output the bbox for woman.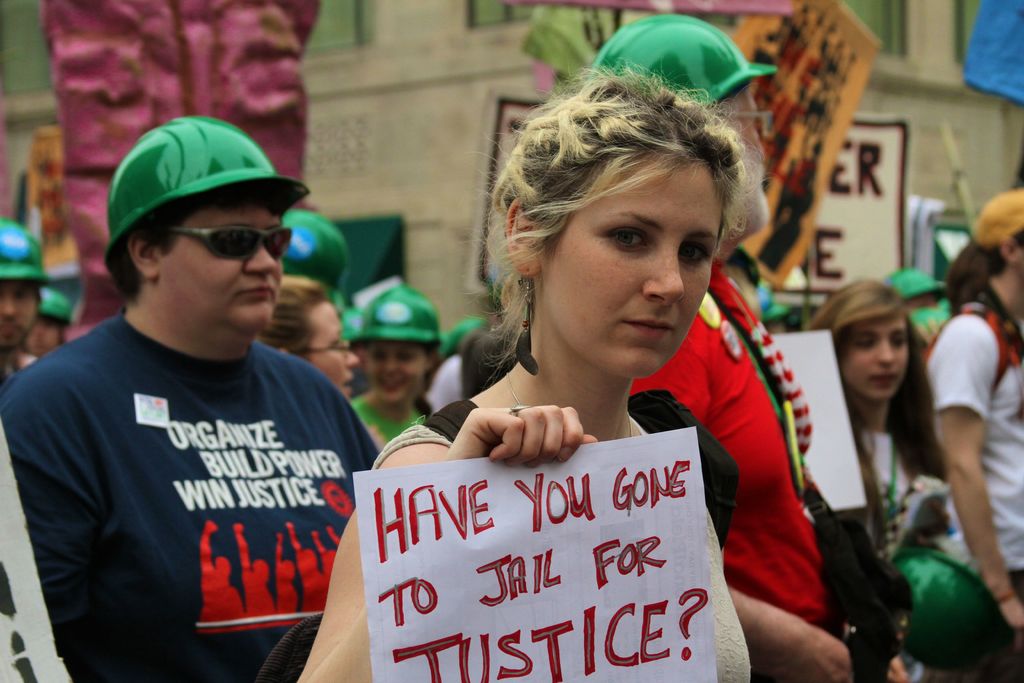
817, 265, 930, 545.
